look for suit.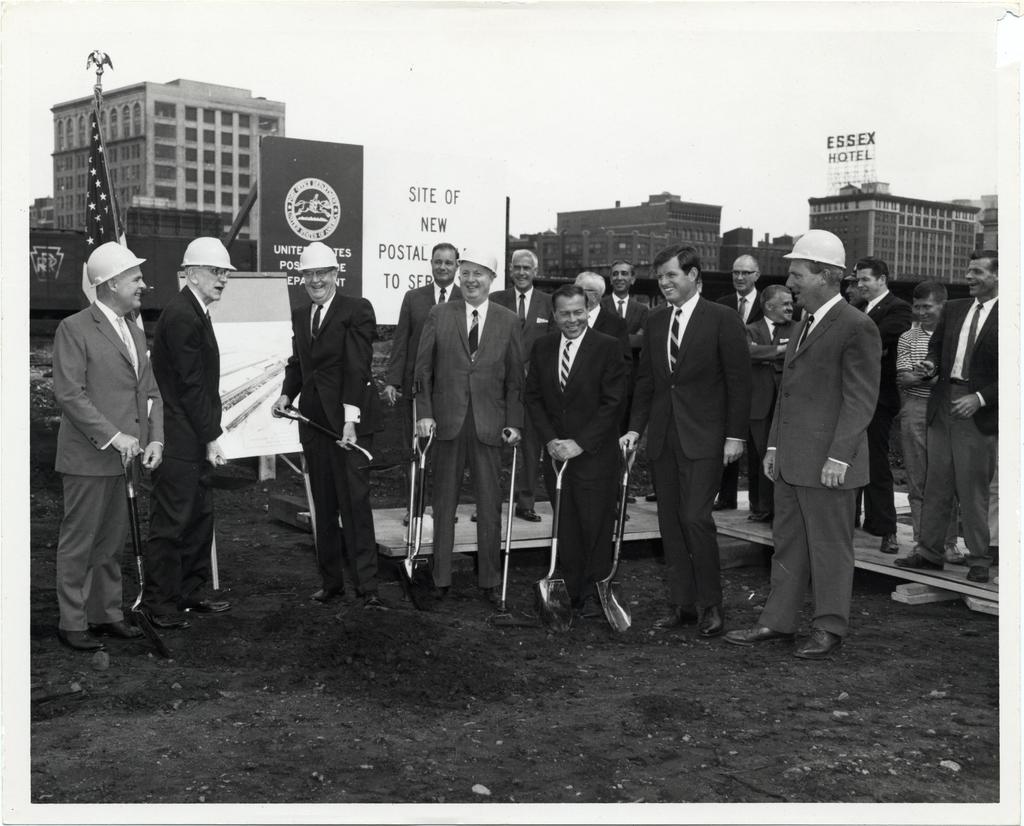
Found: left=389, top=277, right=461, bottom=485.
